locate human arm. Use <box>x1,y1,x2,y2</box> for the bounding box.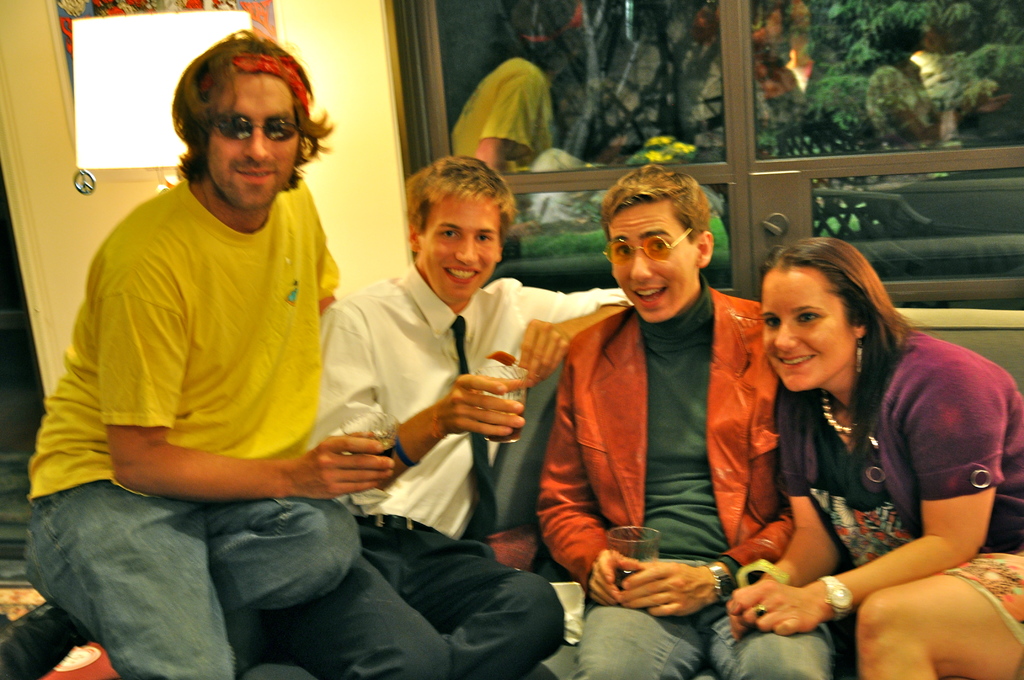
<box>534,355,649,607</box>.
